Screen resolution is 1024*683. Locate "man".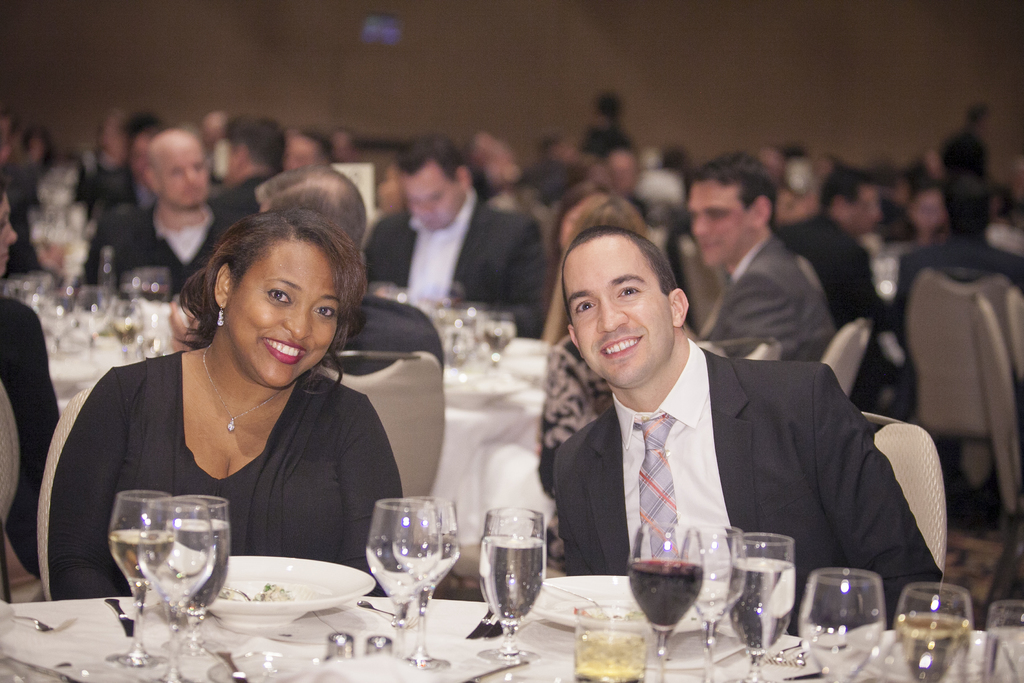
(76, 128, 239, 309).
